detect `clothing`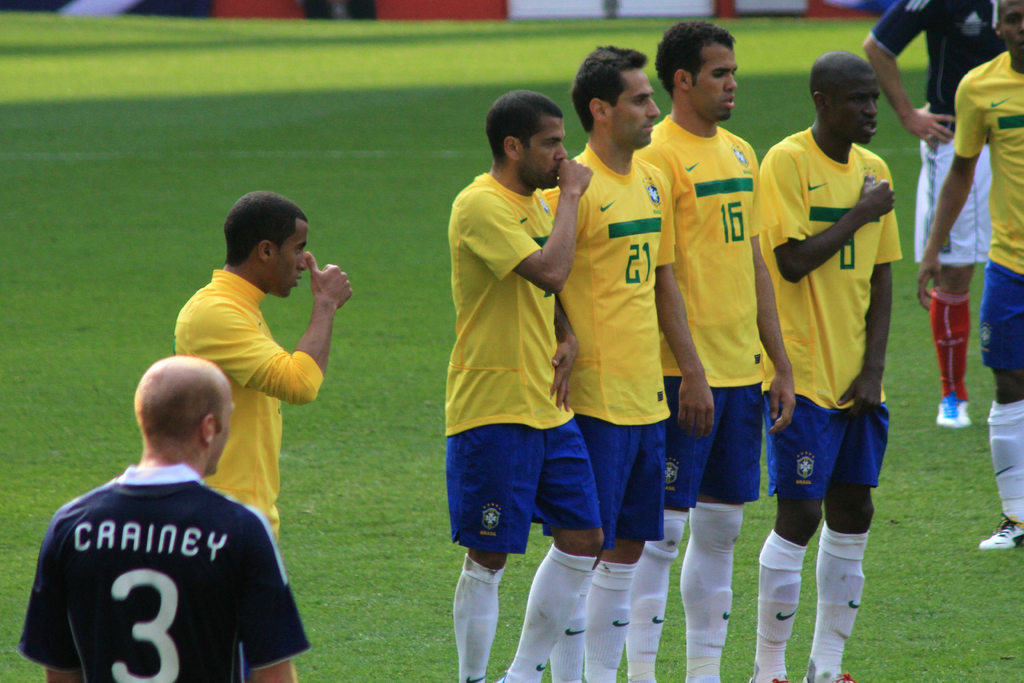
left=171, top=265, right=322, bottom=545
